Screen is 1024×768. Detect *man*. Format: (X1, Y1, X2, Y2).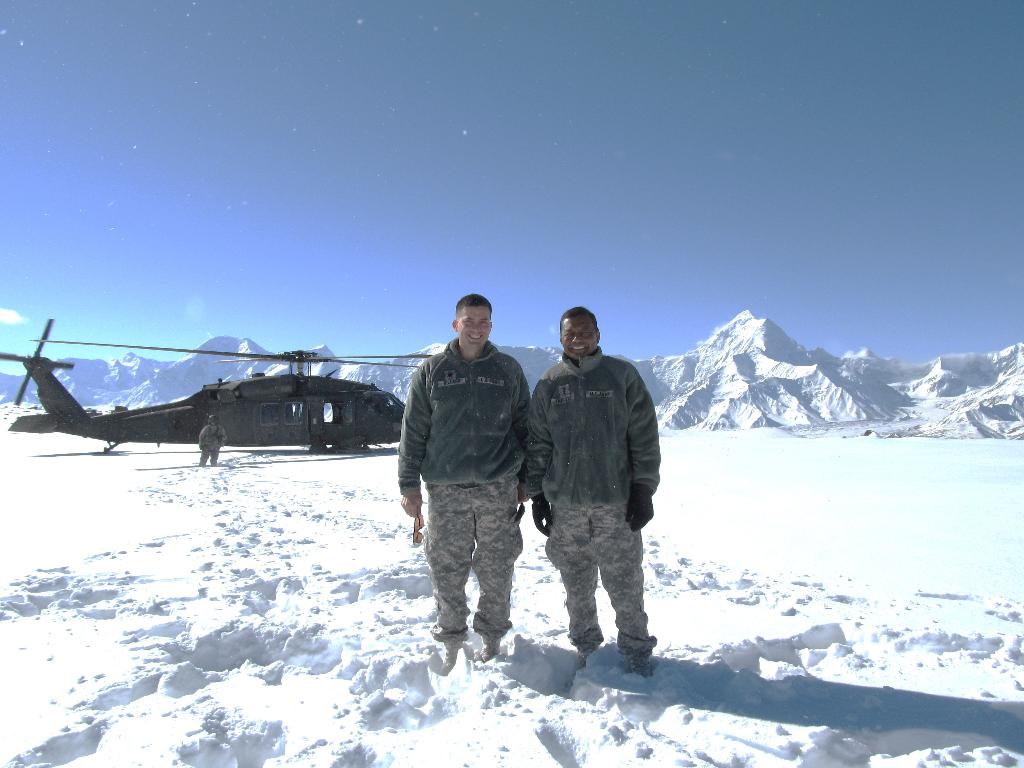
(517, 306, 663, 689).
